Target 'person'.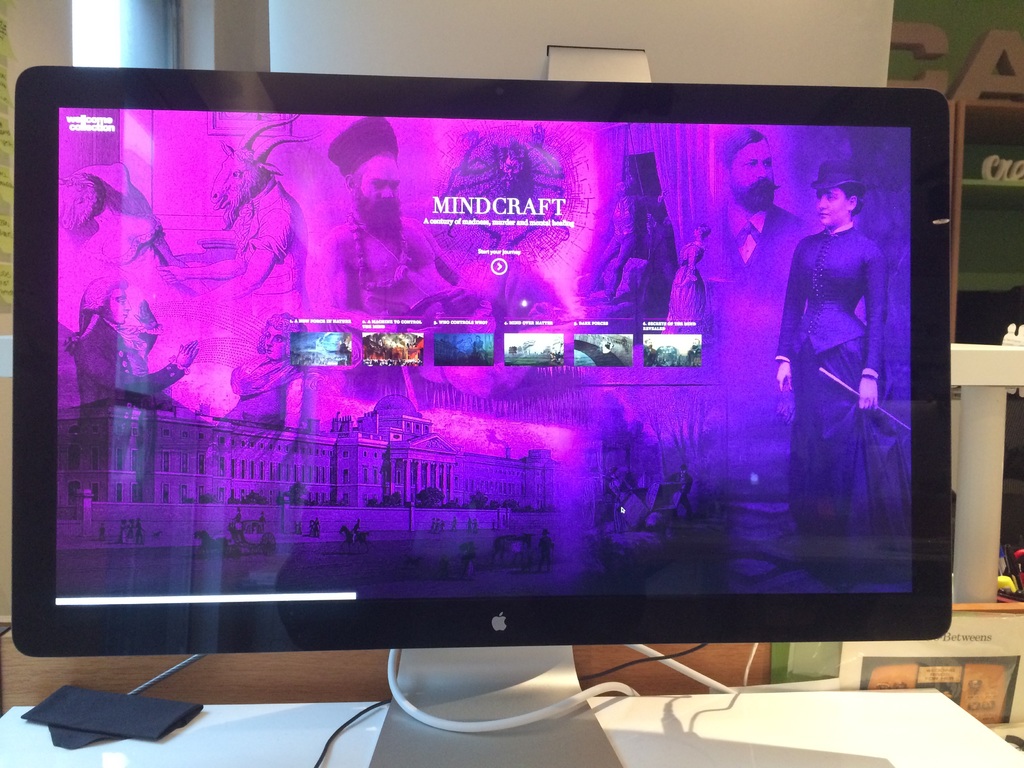
Target region: [62, 277, 194, 420].
